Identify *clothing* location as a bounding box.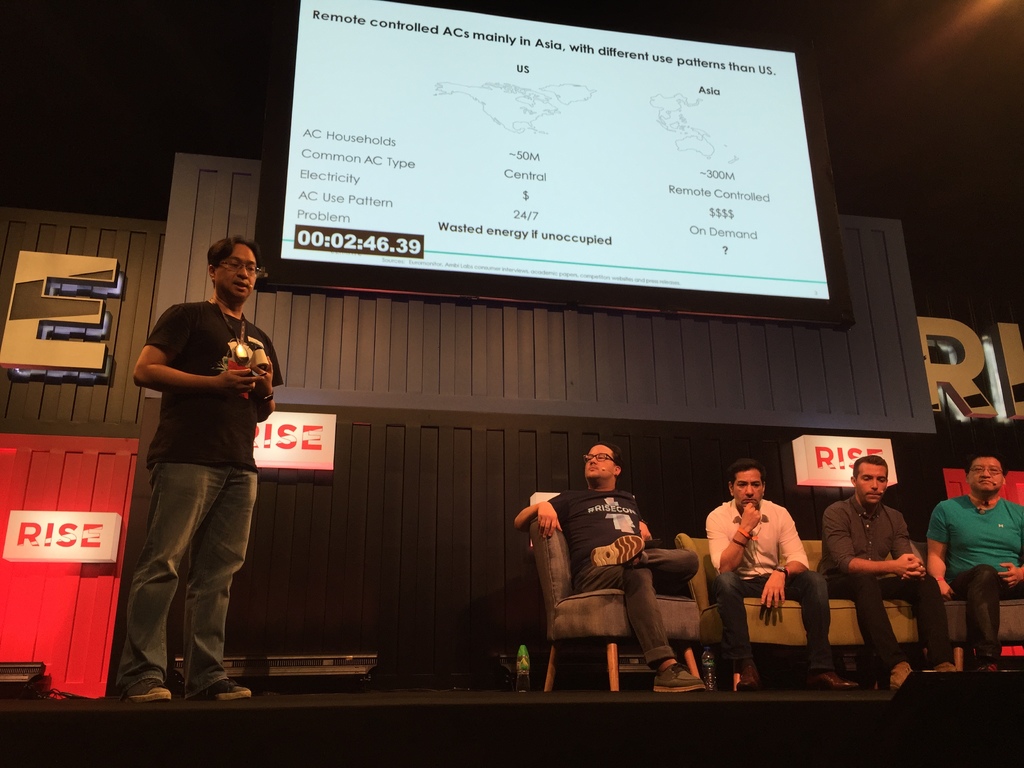
crop(129, 256, 278, 662).
